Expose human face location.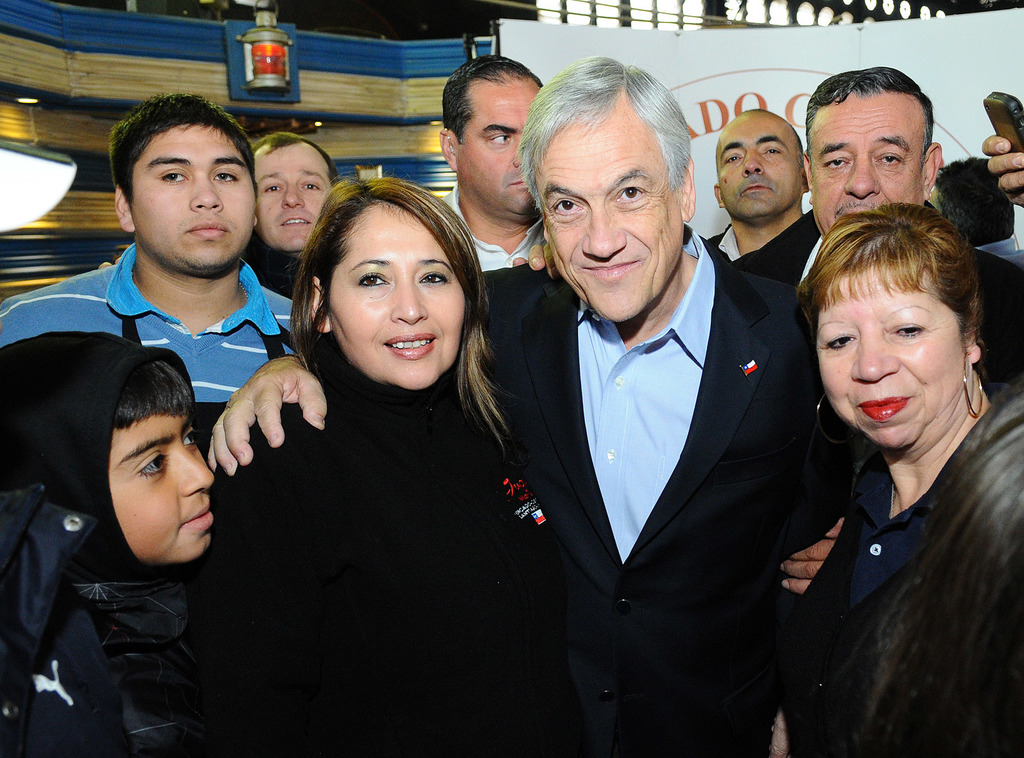
Exposed at detection(108, 399, 214, 564).
